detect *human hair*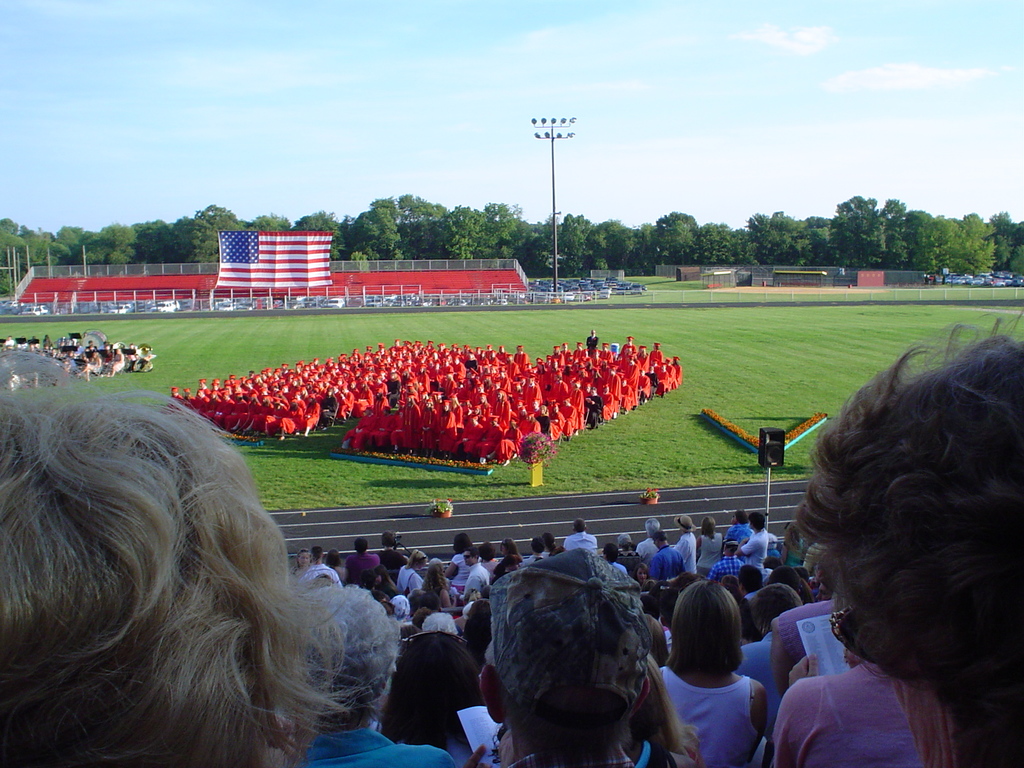
[652, 529, 668, 545]
